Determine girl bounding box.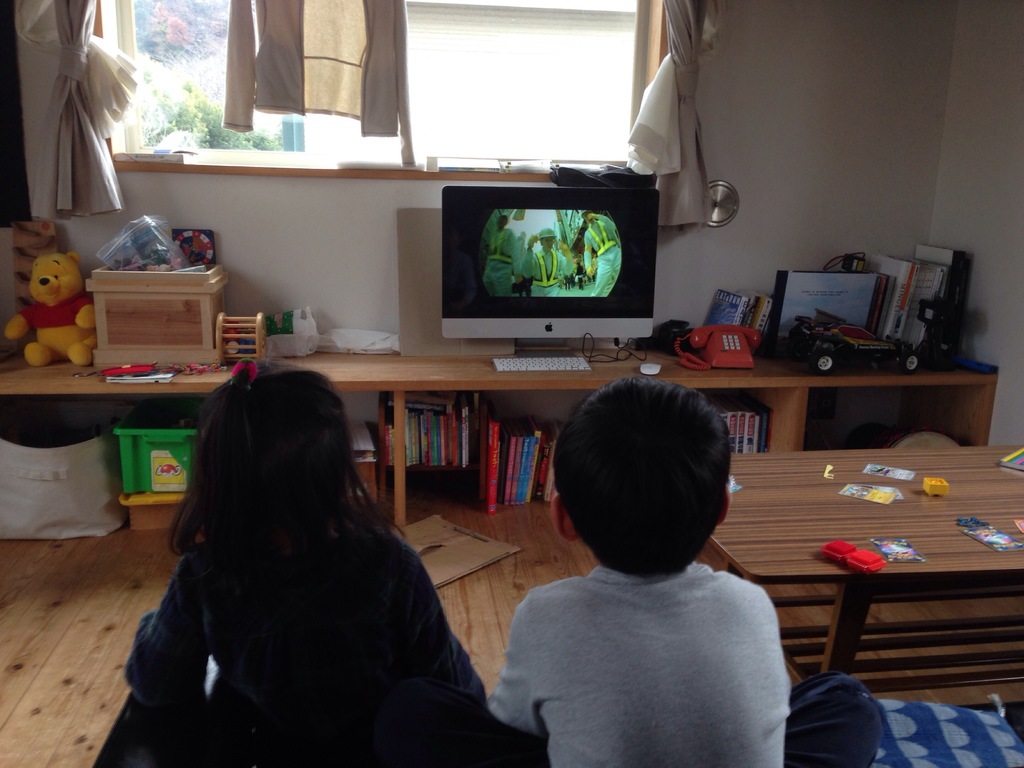
Determined: (123,349,532,767).
